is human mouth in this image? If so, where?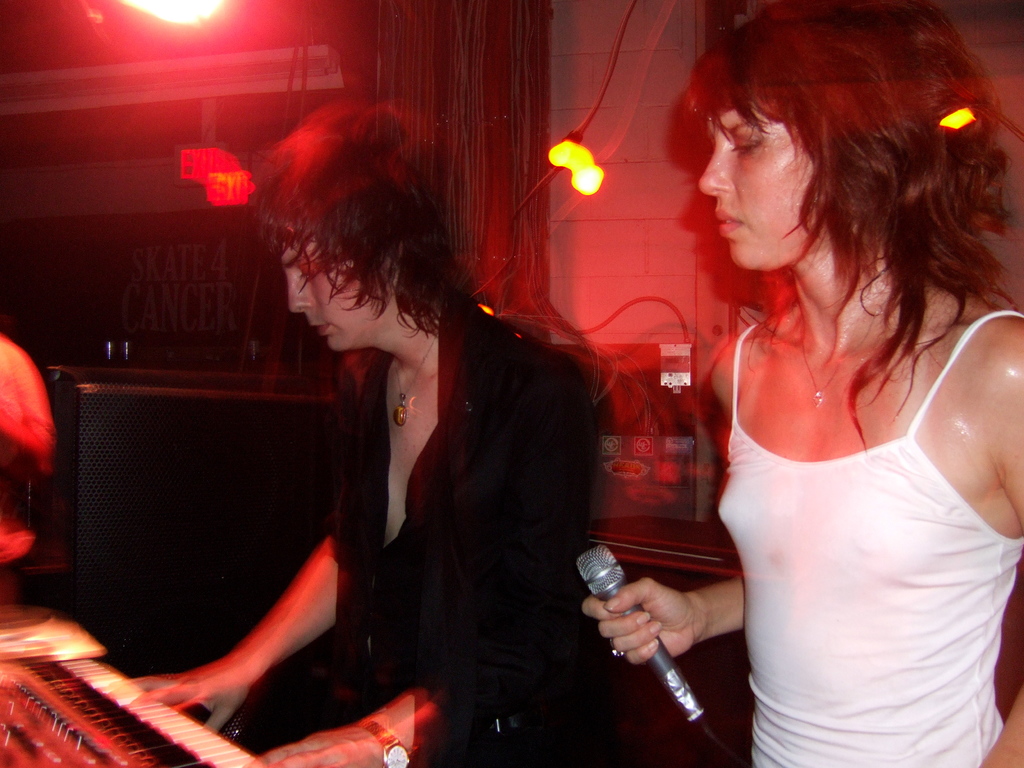
Yes, at <region>316, 319, 336, 338</region>.
